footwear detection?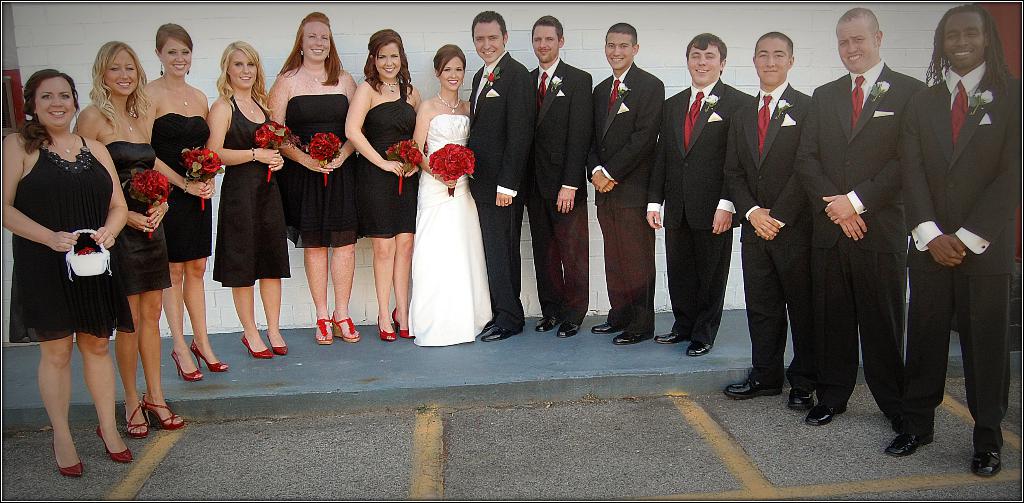
969 449 998 477
